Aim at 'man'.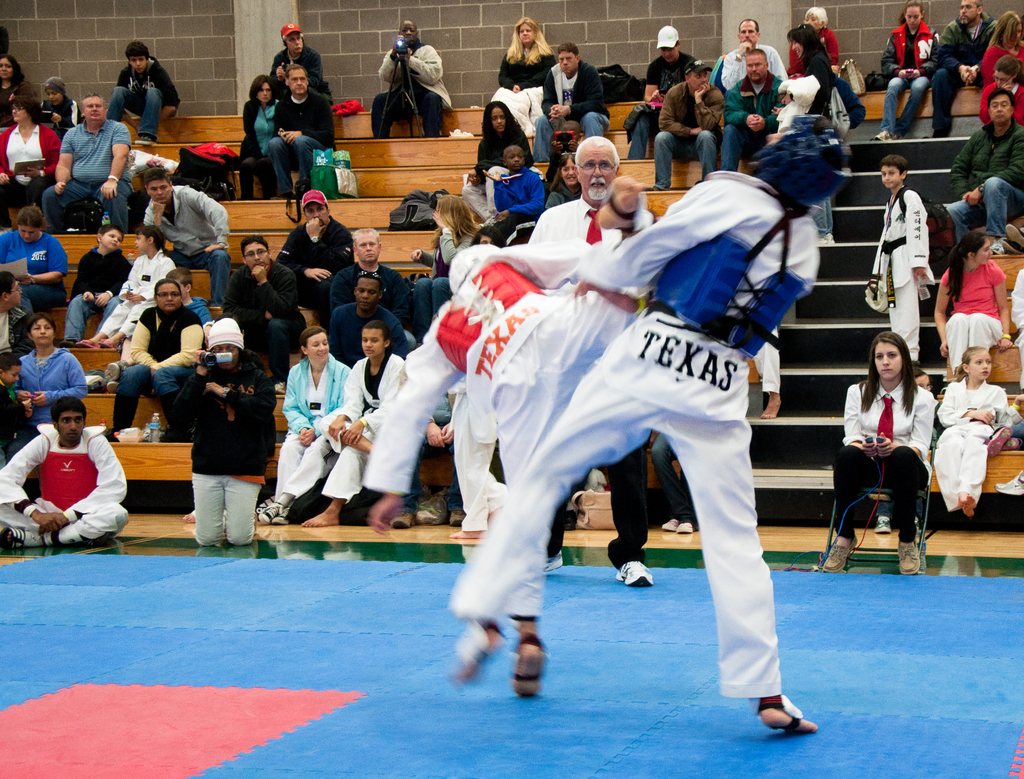
Aimed at x1=722 y1=17 x2=782 y2=86.
